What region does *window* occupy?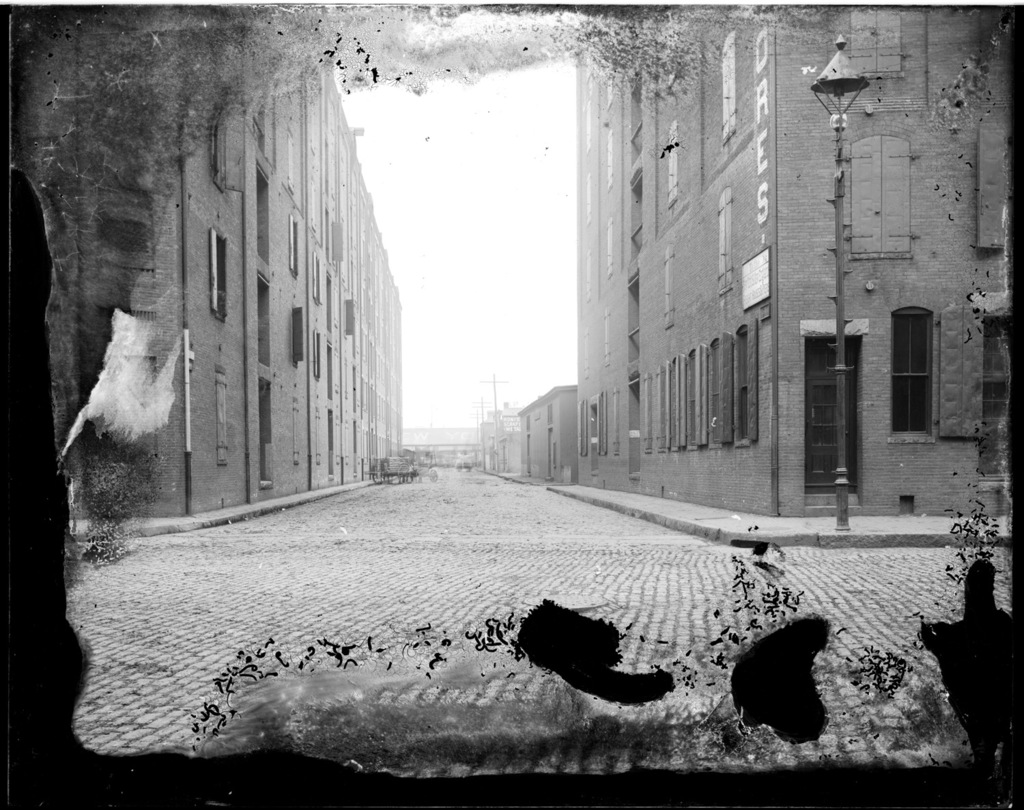
bbox(291, 308, 307, 371).
